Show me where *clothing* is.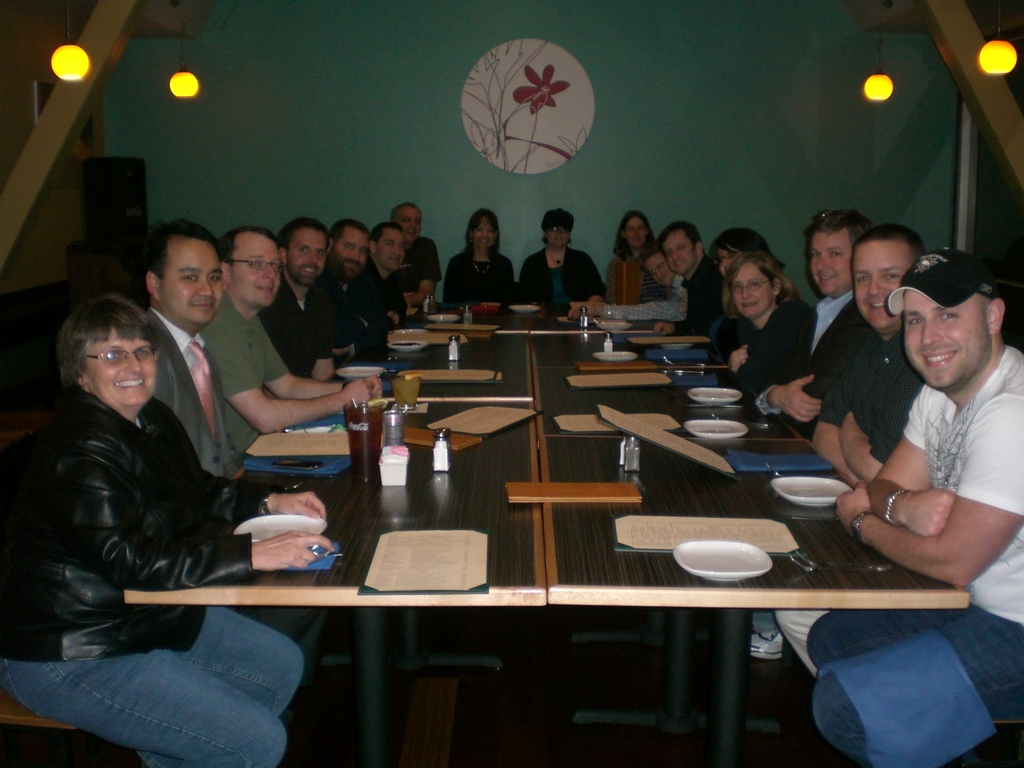
*clothing* is at BBox(132, 302, 243, 481).
